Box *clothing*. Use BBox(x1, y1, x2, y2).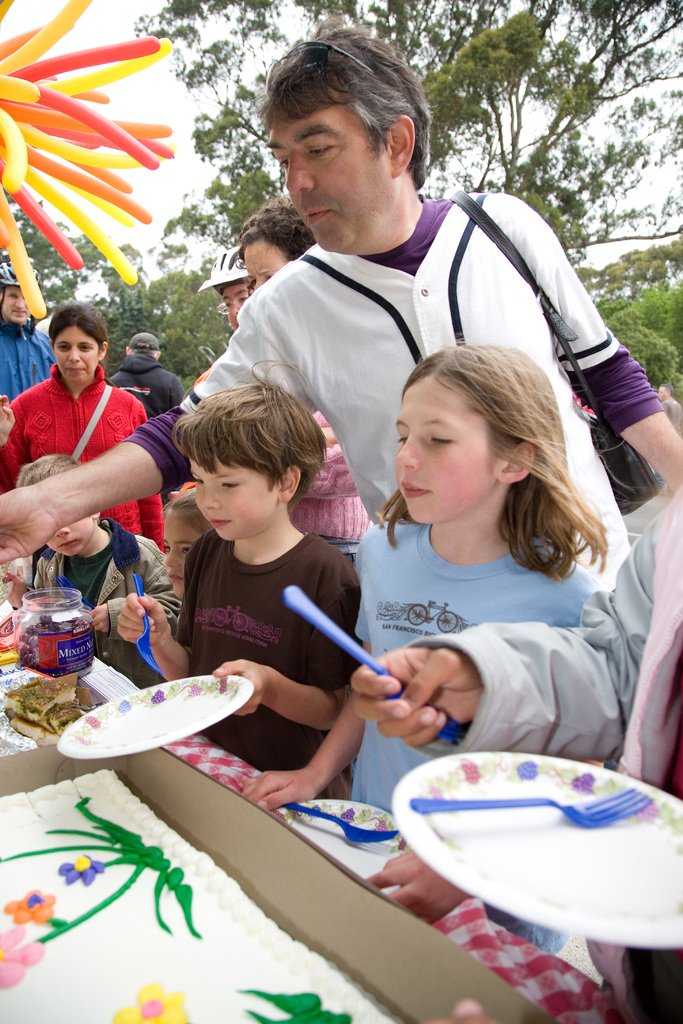
BBox(291, 404, 373, 539).
